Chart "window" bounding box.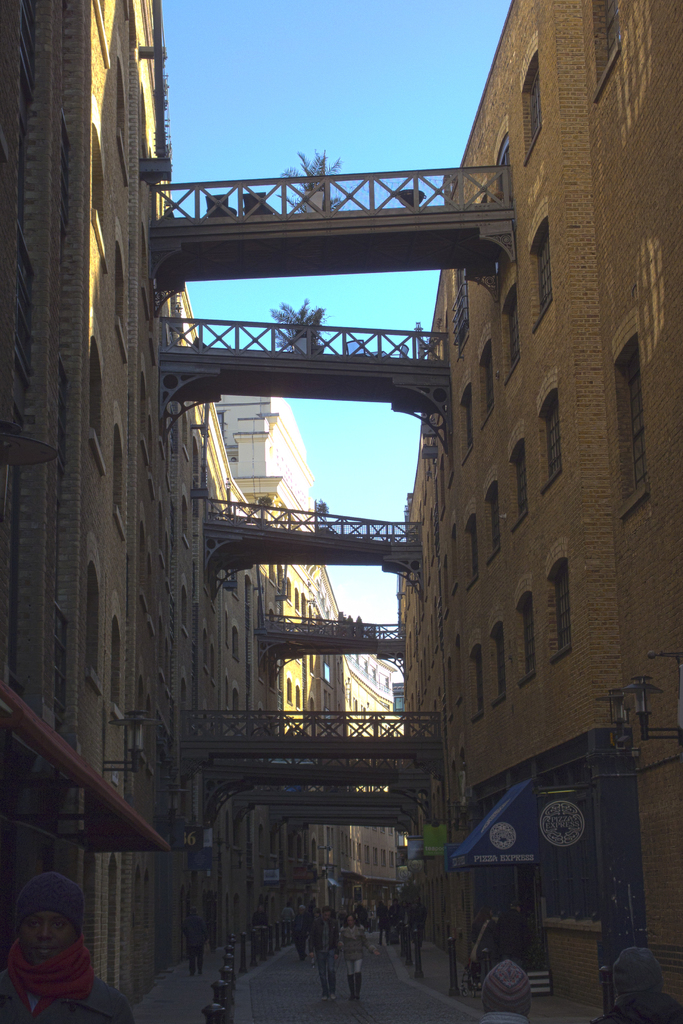
Charted: (144,687,154,778).
